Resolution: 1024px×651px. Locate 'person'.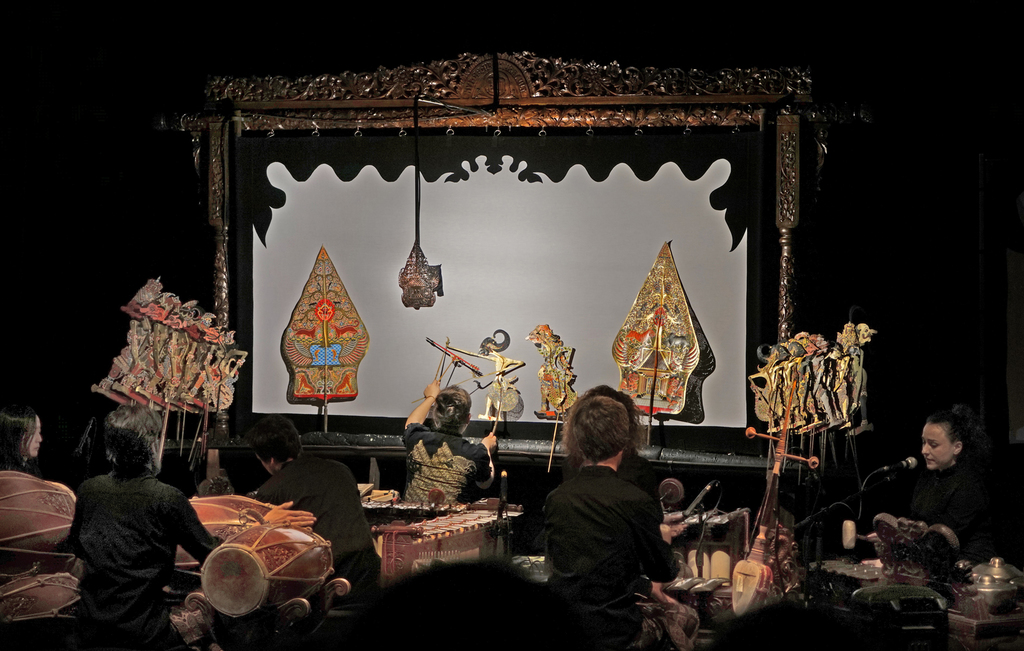
[left=253, top=413, right=382, bottom=607].
